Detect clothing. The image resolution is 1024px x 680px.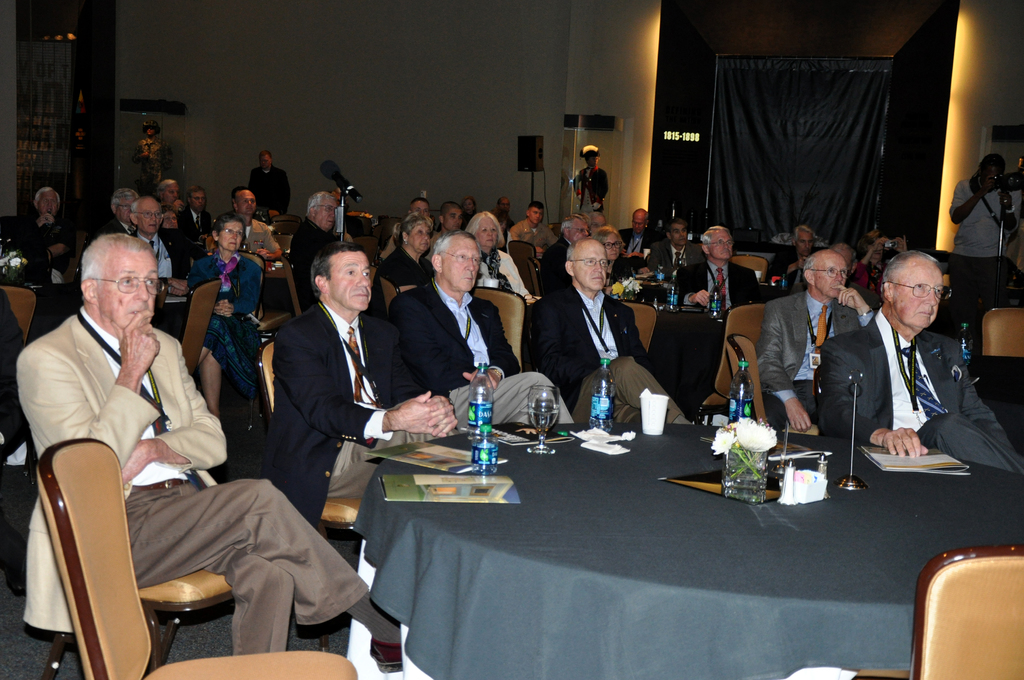
box(268, 298, 460, 535).
